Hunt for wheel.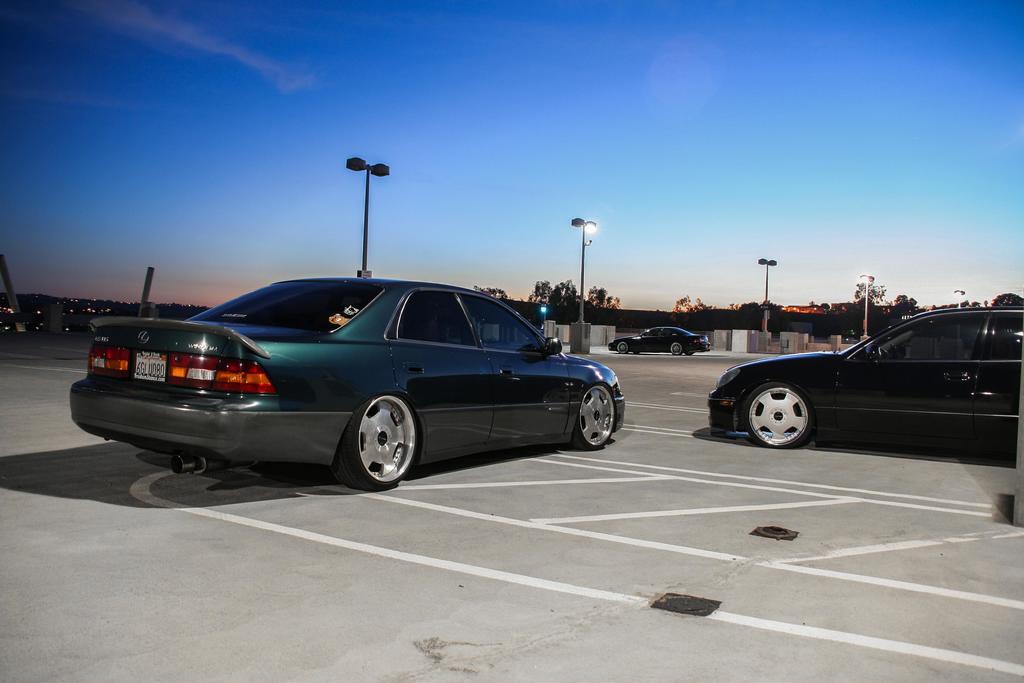
Hunted down at 576 384 619 448.
